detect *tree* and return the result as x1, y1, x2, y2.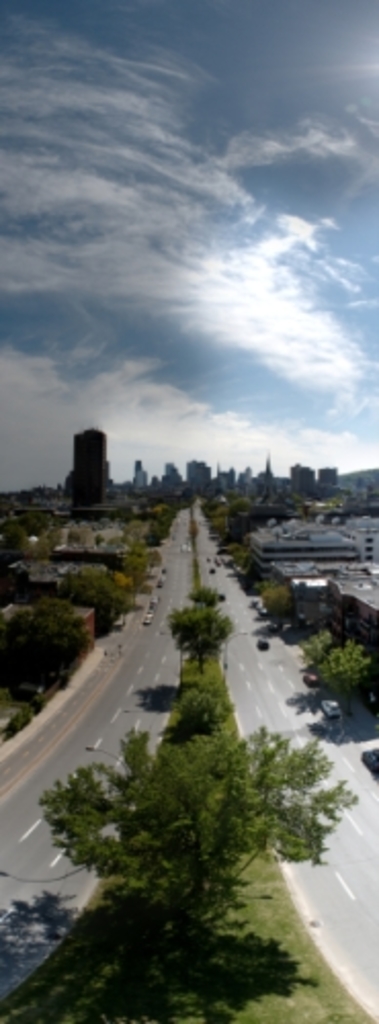
59, 573, 141, 637.
